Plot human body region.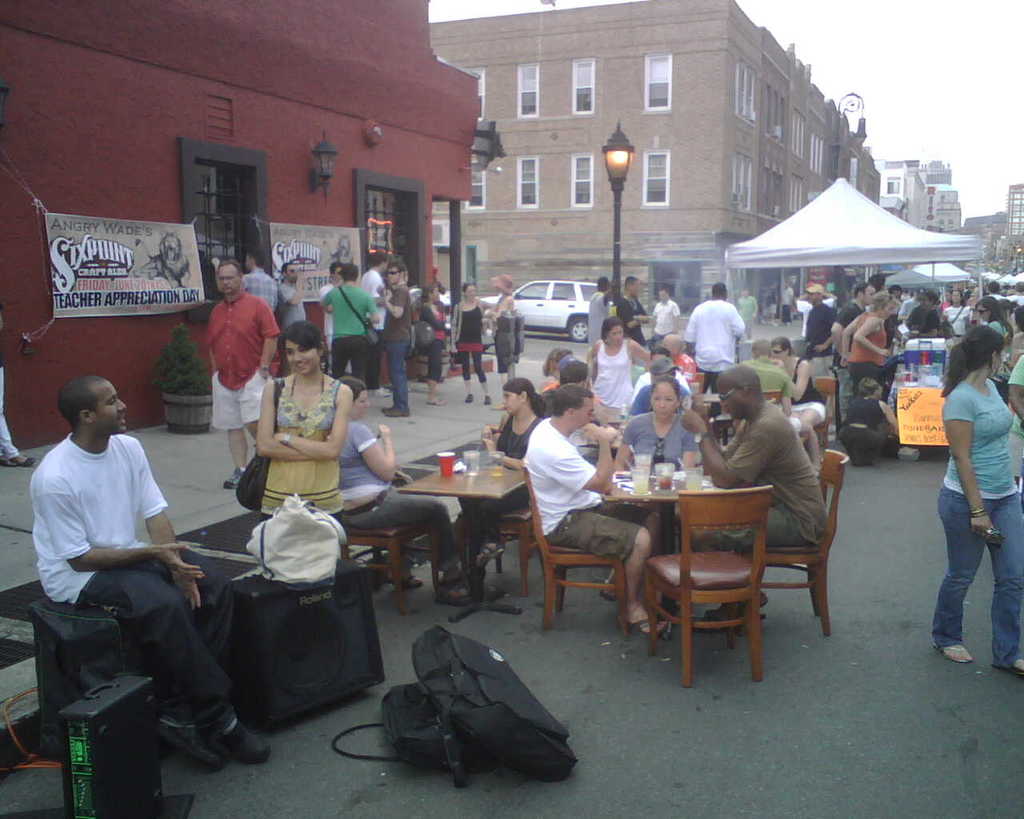
Plotted at <region>379, 289, 408, 417</region>.
